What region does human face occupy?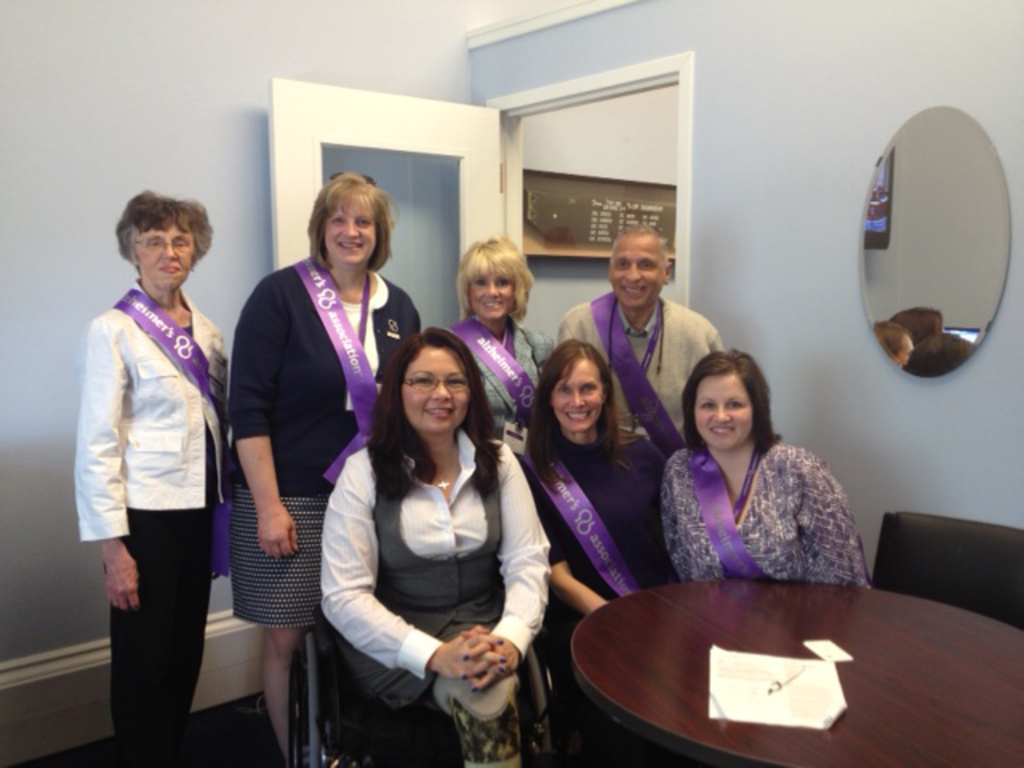
l=323, t=200, r=374, b=261.
